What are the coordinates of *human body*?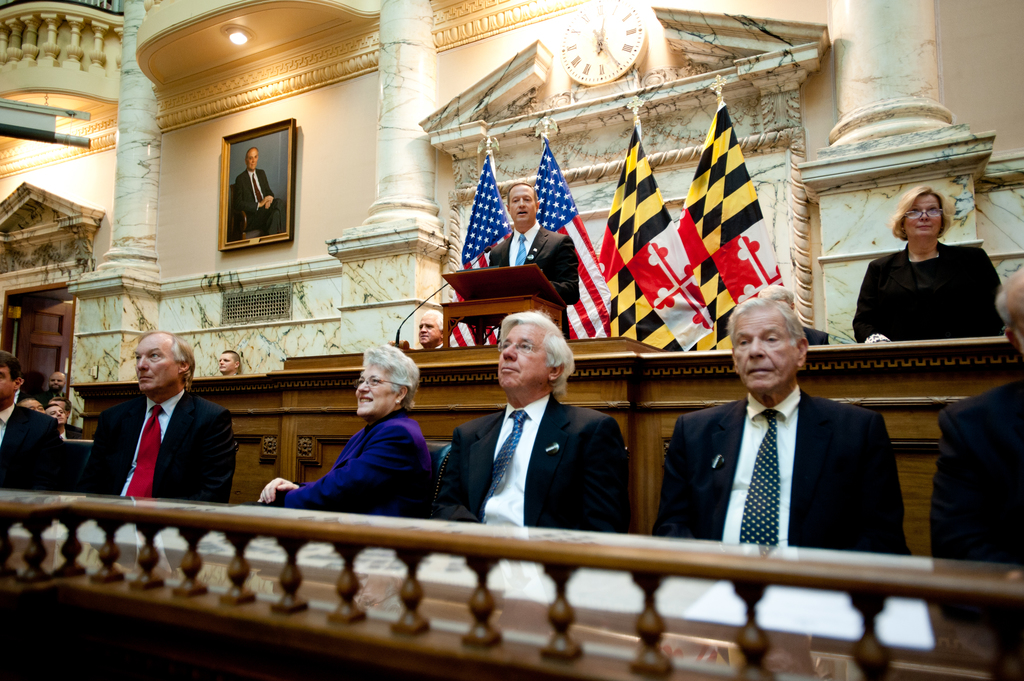
[490,184,580,335].
